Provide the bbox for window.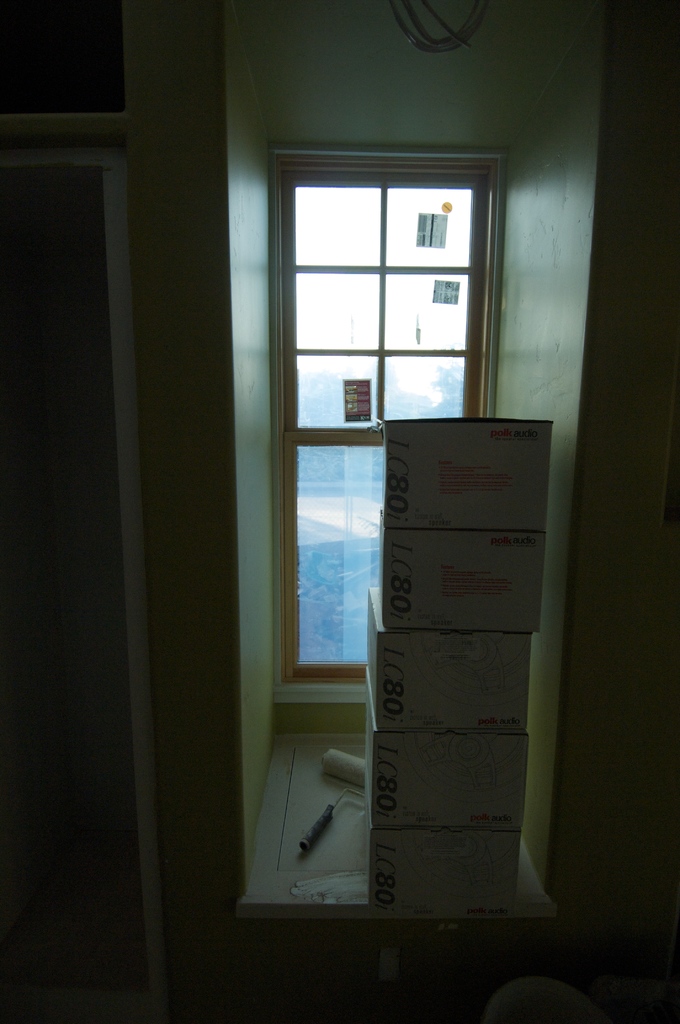
region(412, 211, 445, 253).
